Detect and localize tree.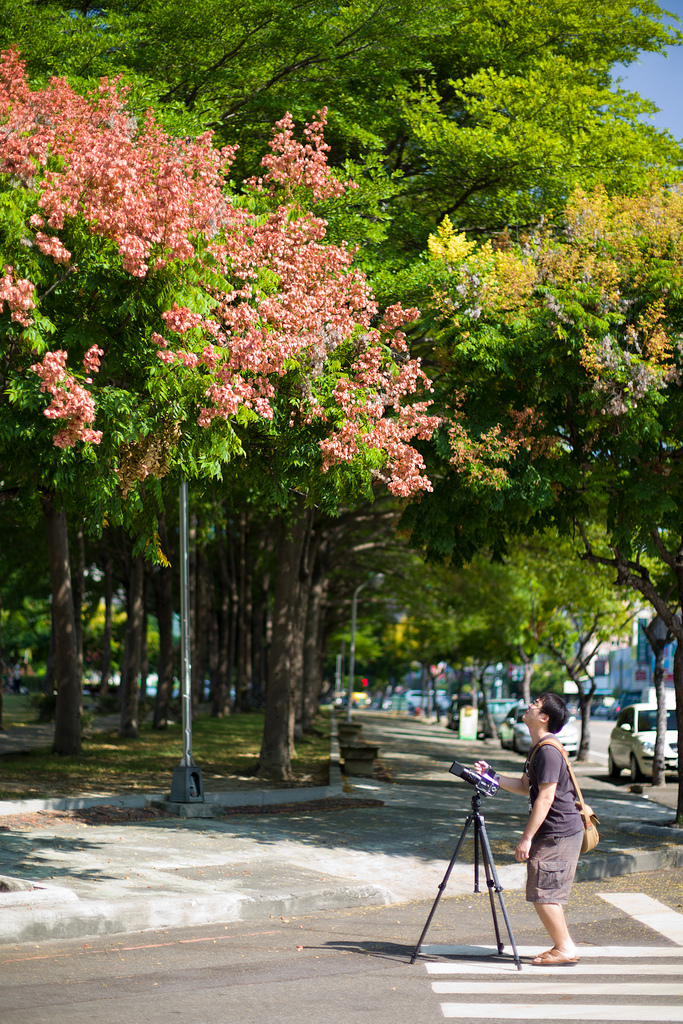
Localized at <box>0,40,451,517</box>.
